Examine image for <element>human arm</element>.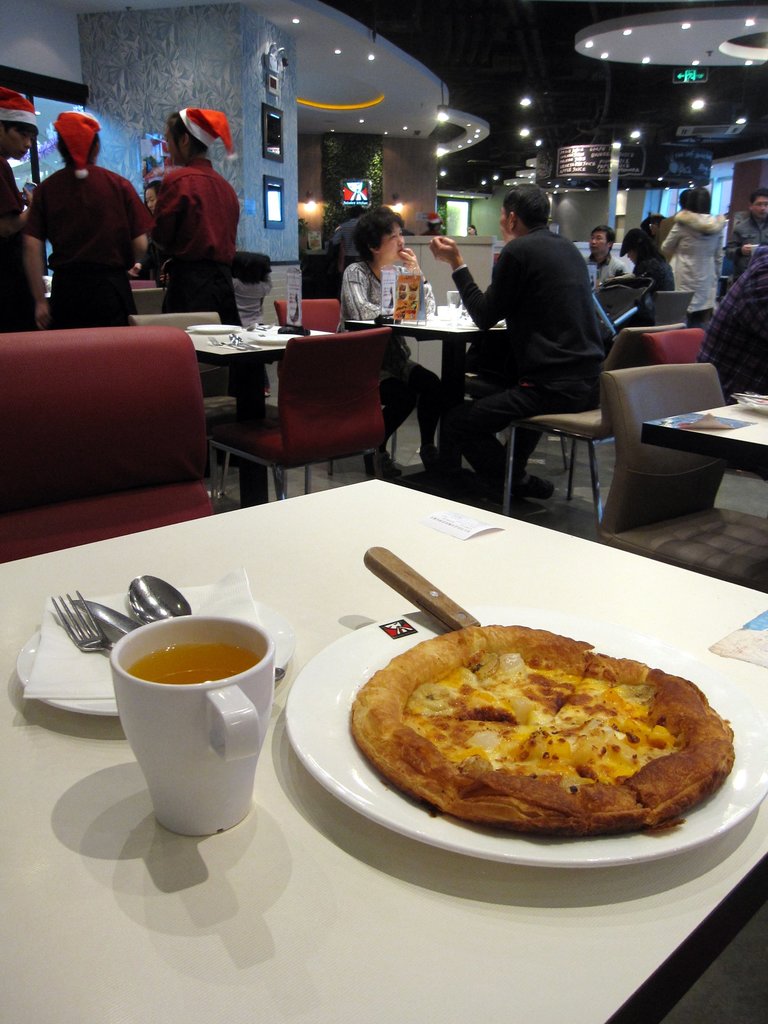
Examination result: {"x1": 692, "y1": 271, "x2": 748, "y2": 388}.
